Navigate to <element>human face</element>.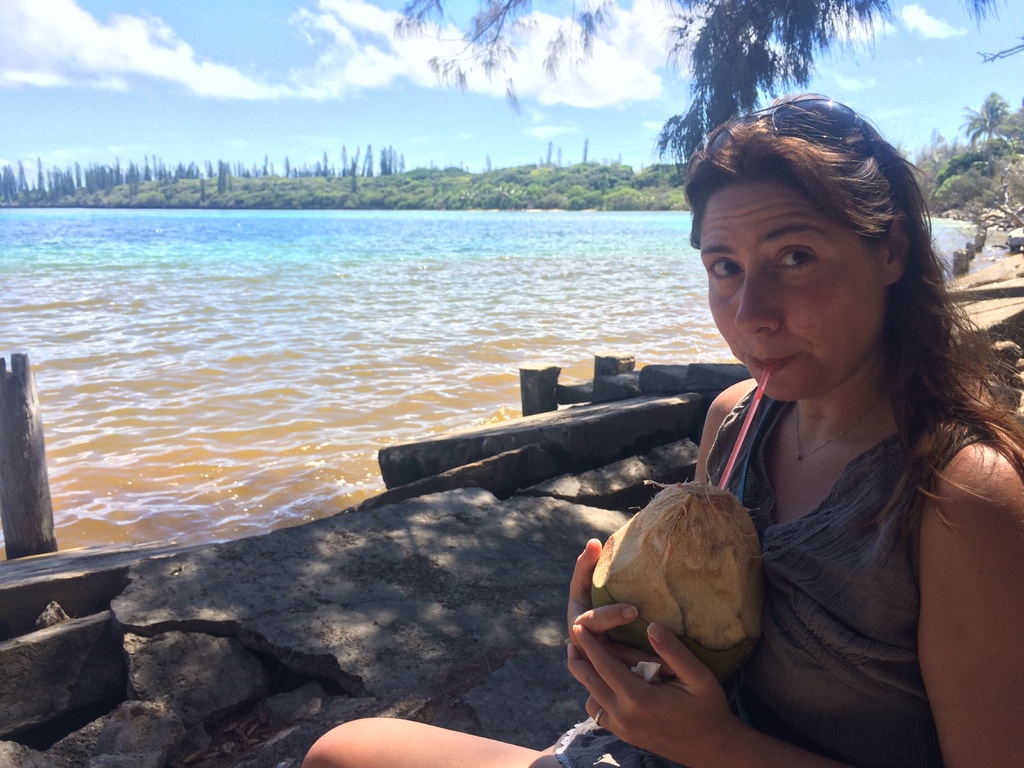
Navigation target: bbox=(696, 171, 886, 404).
